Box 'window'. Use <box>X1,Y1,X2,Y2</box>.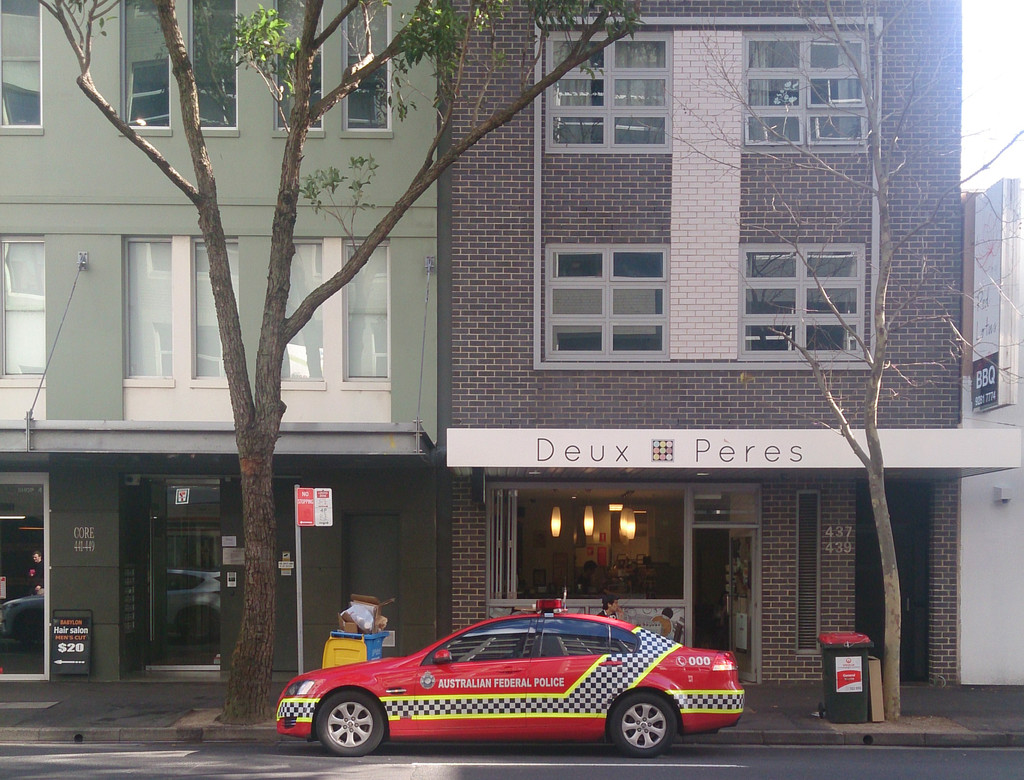
<box>273,0,326,139</box>.
